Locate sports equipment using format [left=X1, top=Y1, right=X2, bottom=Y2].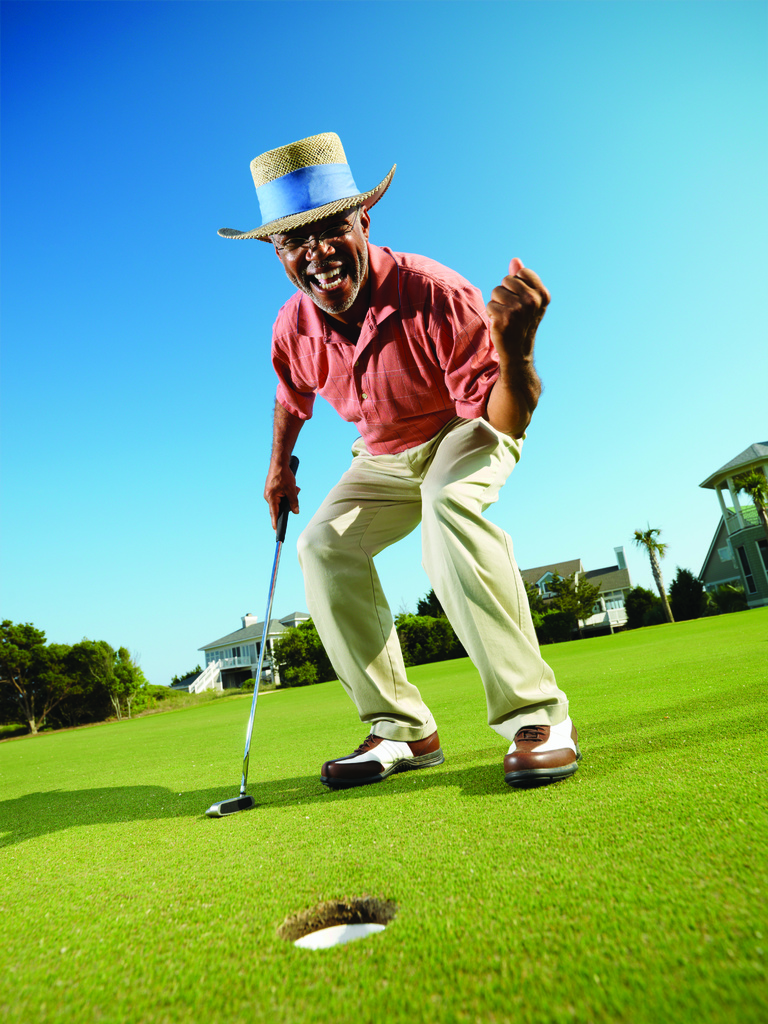
[left=320, top=734, right=441, bottom=785].
